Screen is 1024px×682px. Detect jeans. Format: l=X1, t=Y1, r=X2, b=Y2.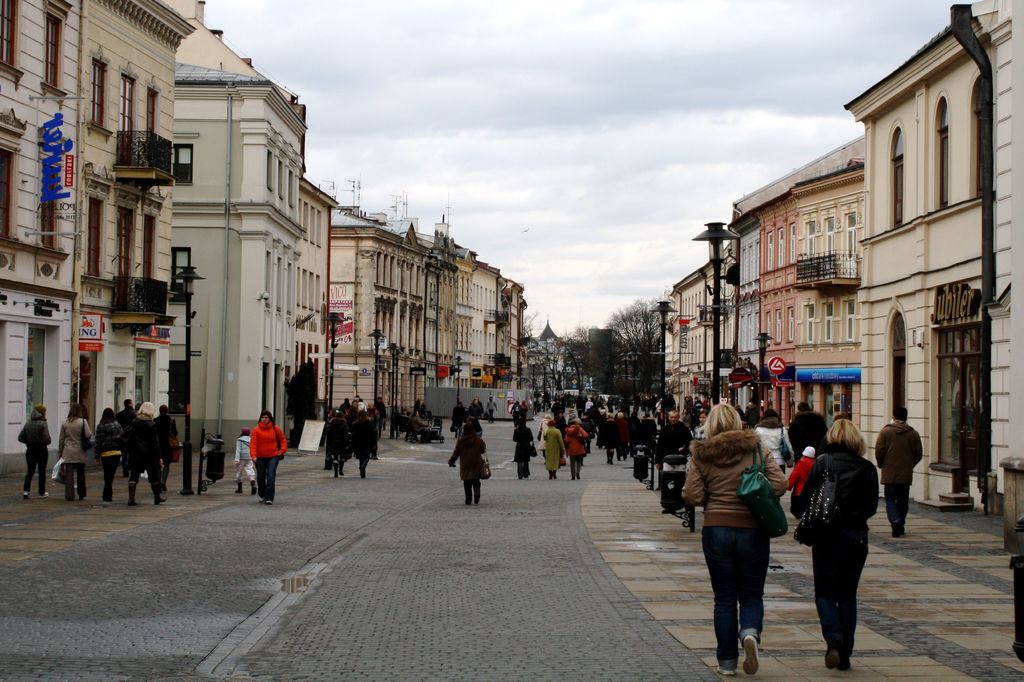
l=256, t=457, r=275, b=498.
